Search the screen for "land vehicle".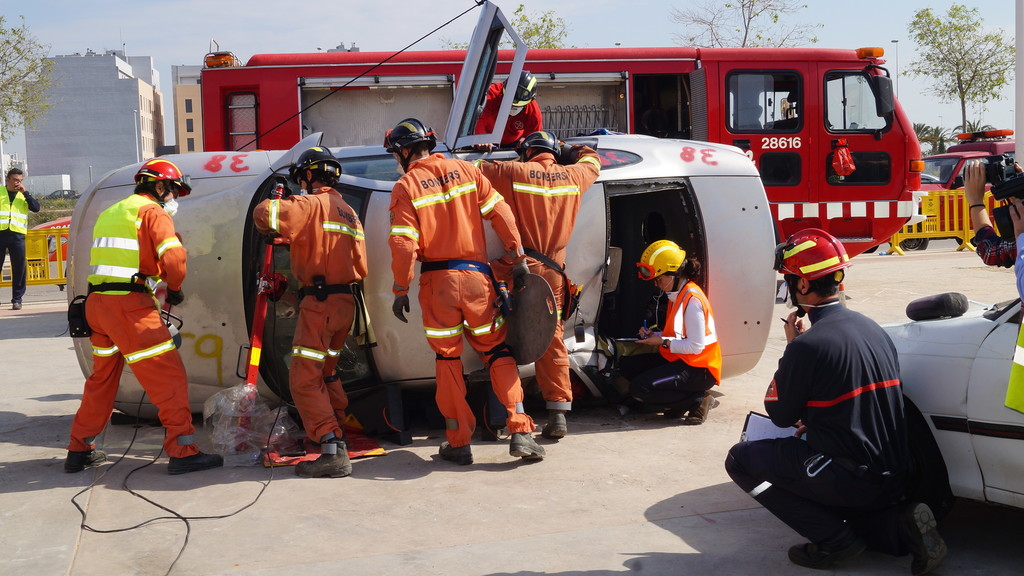
Found at 67 0 781 418.
